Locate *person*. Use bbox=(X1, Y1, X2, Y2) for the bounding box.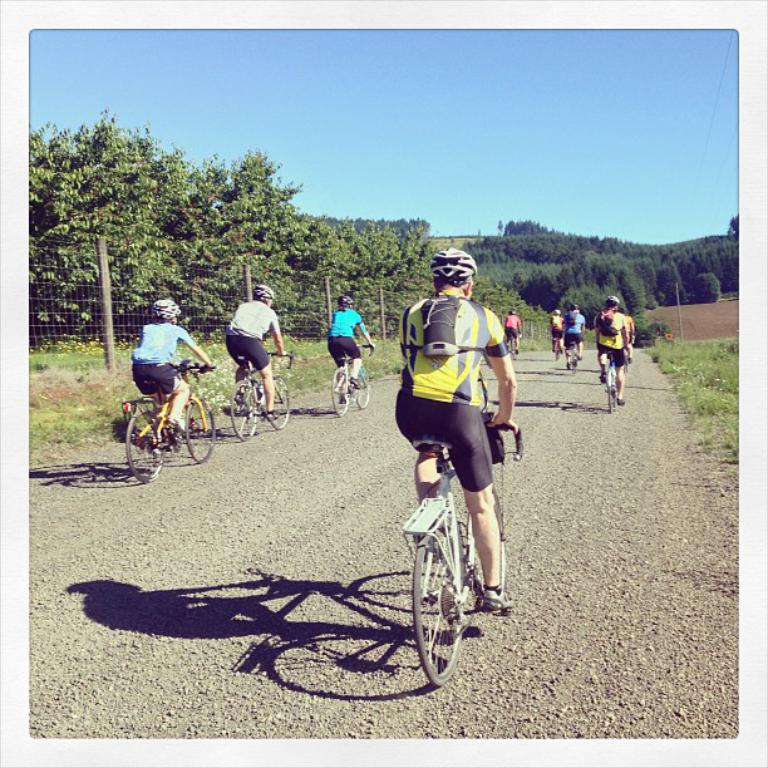
bbox=(562, 306, 584, 360).
